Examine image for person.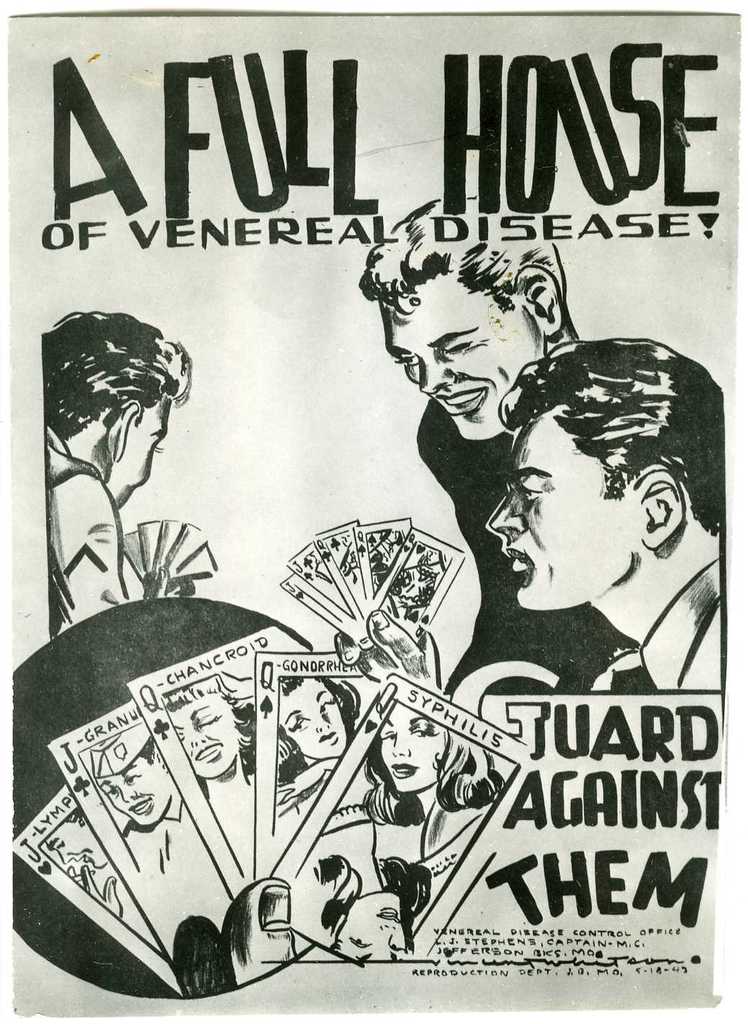
Examination result: x1=291 y1=766 x2=481 y2=963.
